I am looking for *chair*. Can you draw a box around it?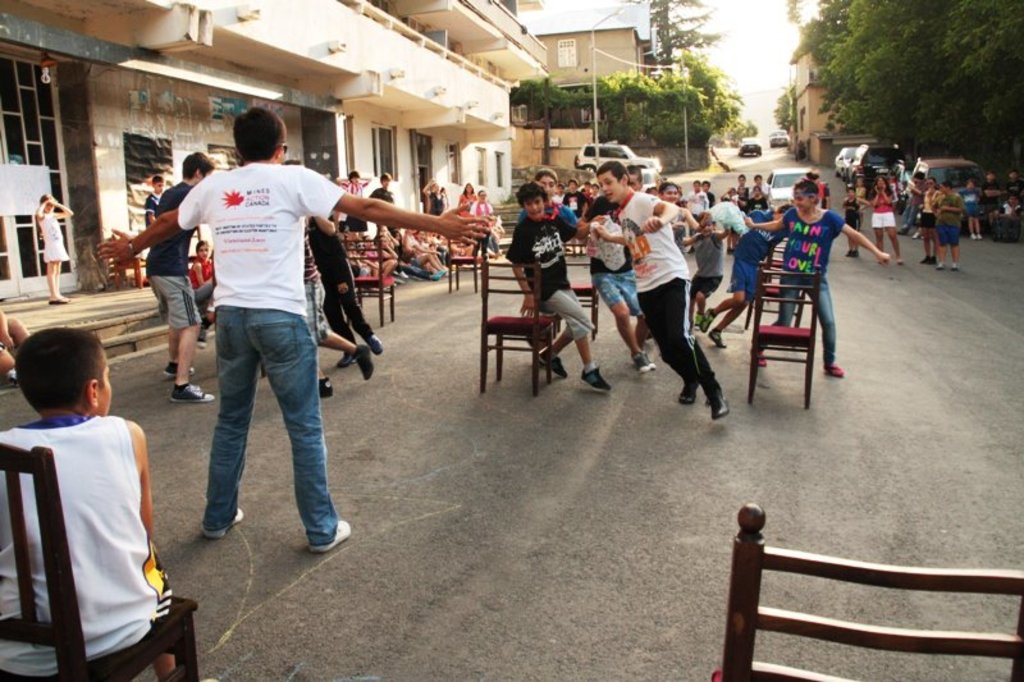
Sure, the bounding box is (707,476,1015,676).
